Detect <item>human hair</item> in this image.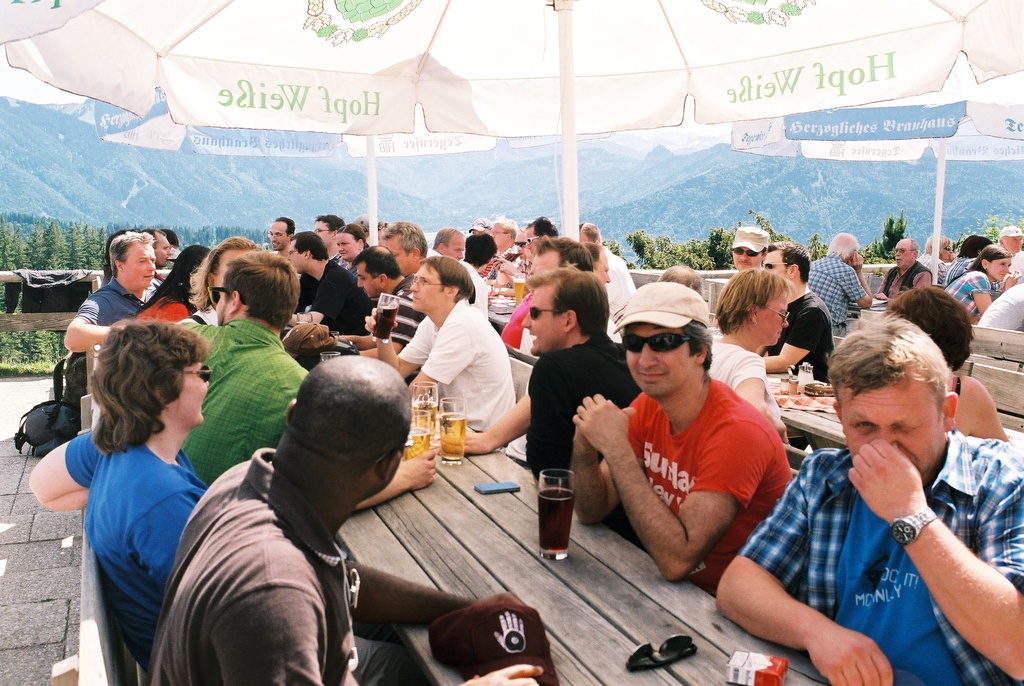
Detection: (left=107, top=230, right=151, bottom=278).
